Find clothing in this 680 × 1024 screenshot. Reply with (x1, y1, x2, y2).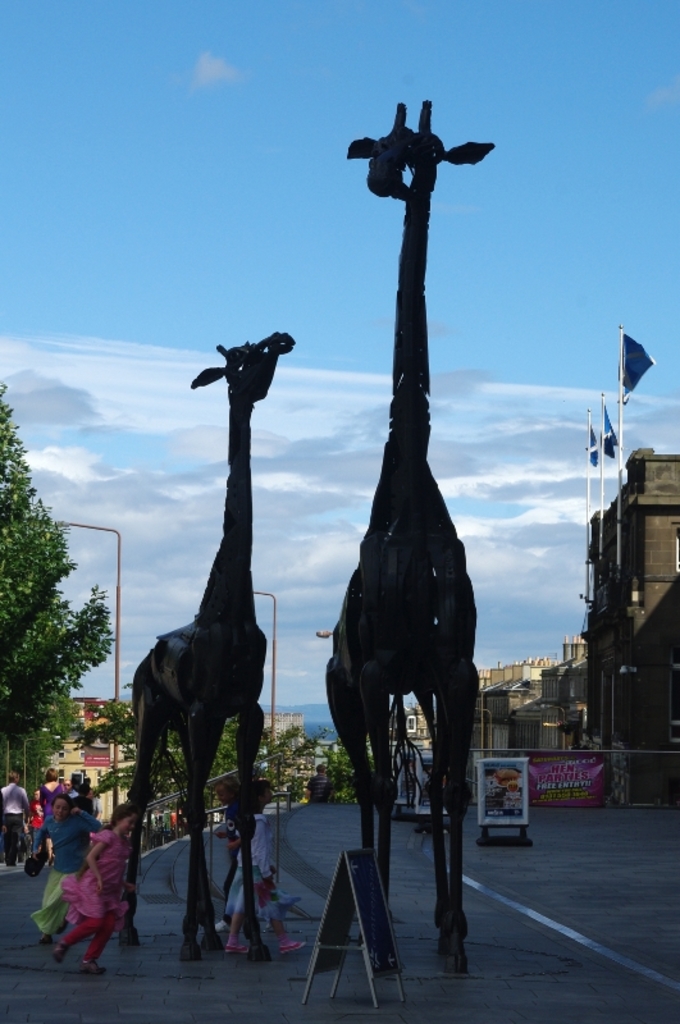
(0, 782, 33, 858).
